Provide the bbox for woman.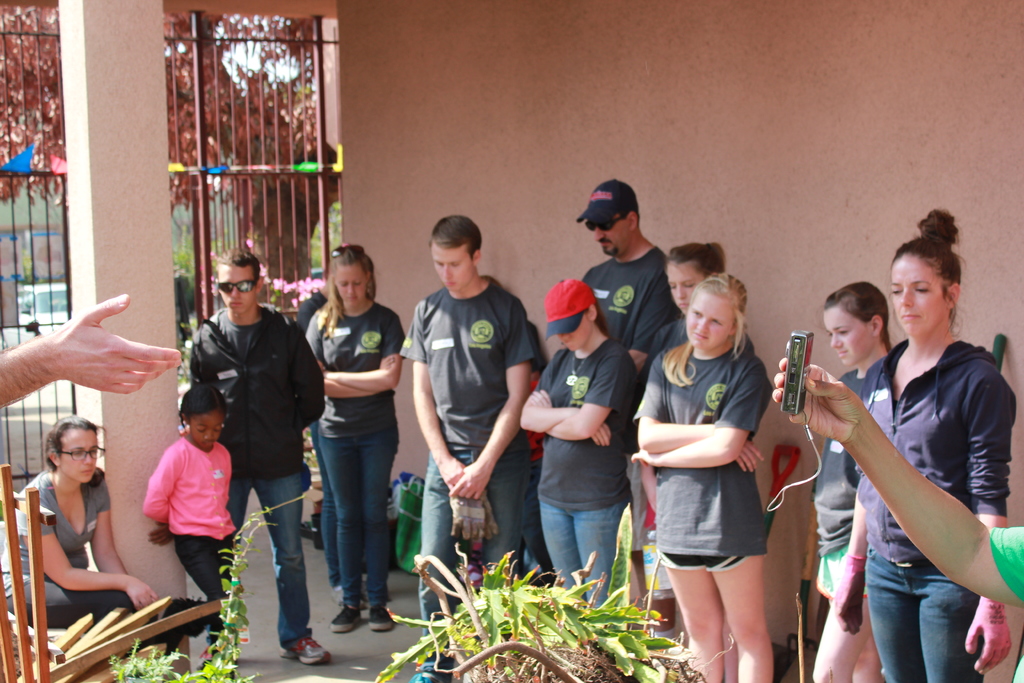
detection(0, 420, 190, 681).
